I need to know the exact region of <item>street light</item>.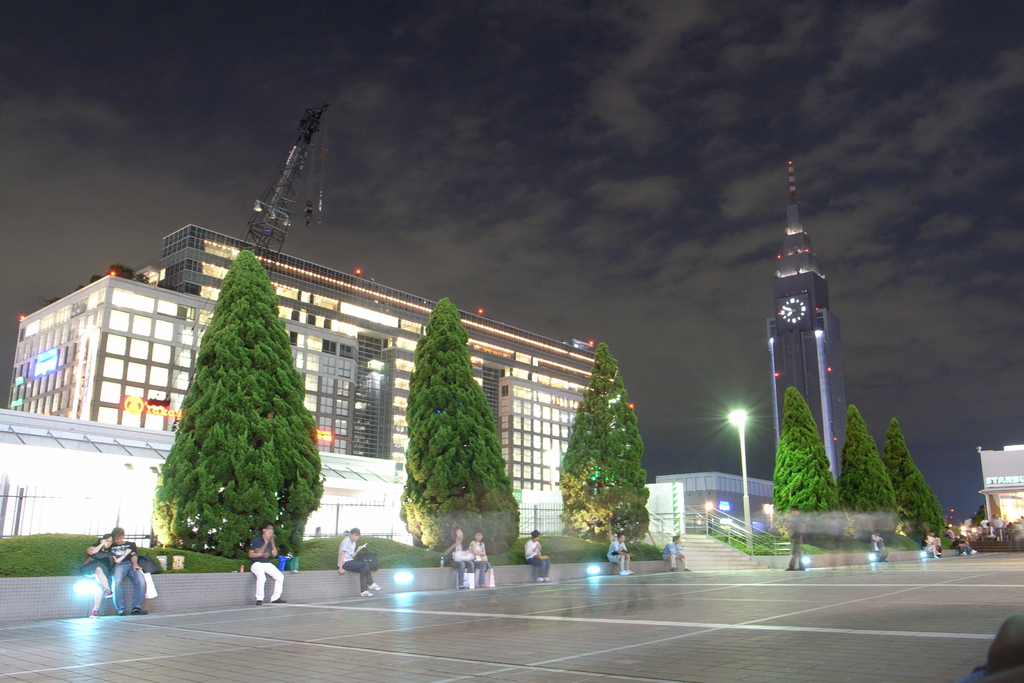
Region: 733:412:750:545.
